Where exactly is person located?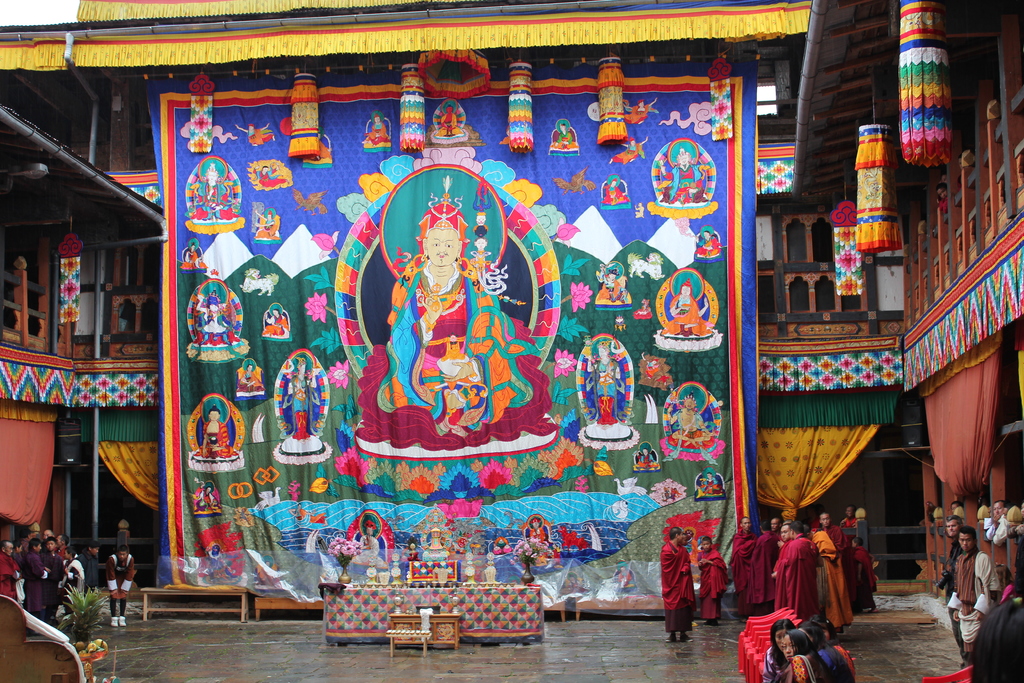
Its bounding box is <bbox>591, 263, 632, 311</bbox>.
